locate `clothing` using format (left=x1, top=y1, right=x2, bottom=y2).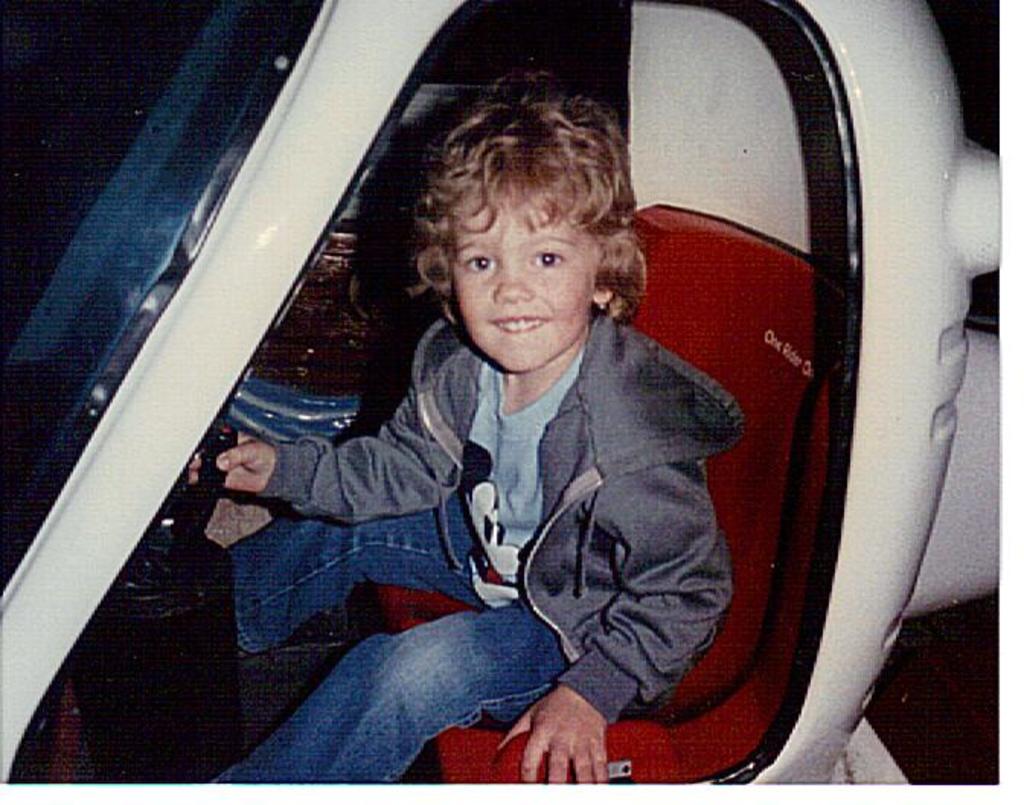
(left=251, top=221, right=806, bottom=755).
